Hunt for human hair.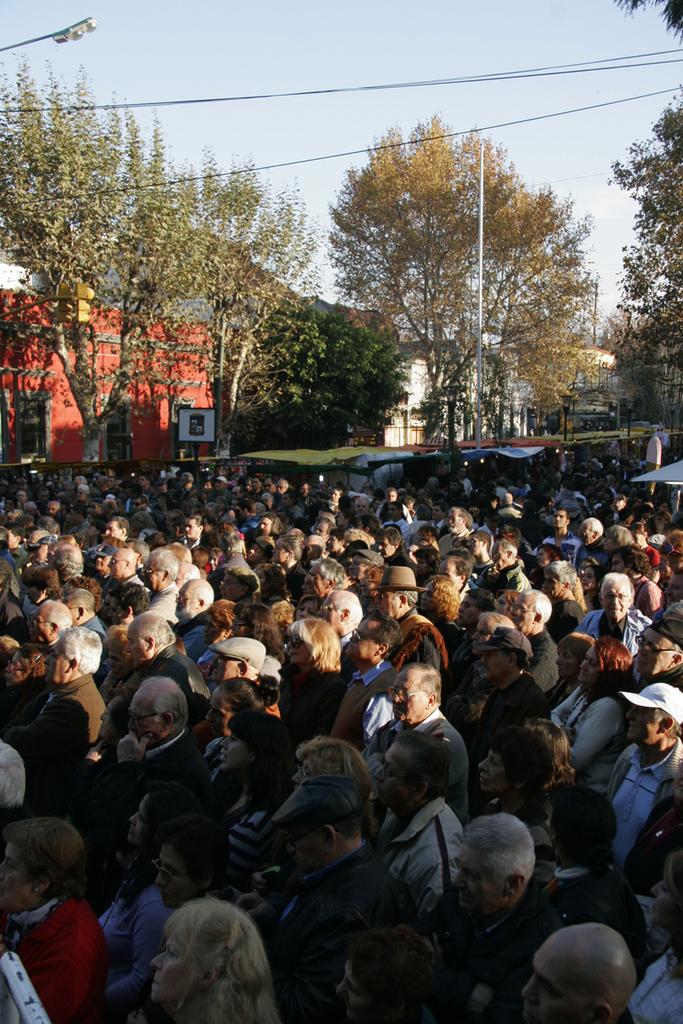
Hunted down at [498,652,531,672].
